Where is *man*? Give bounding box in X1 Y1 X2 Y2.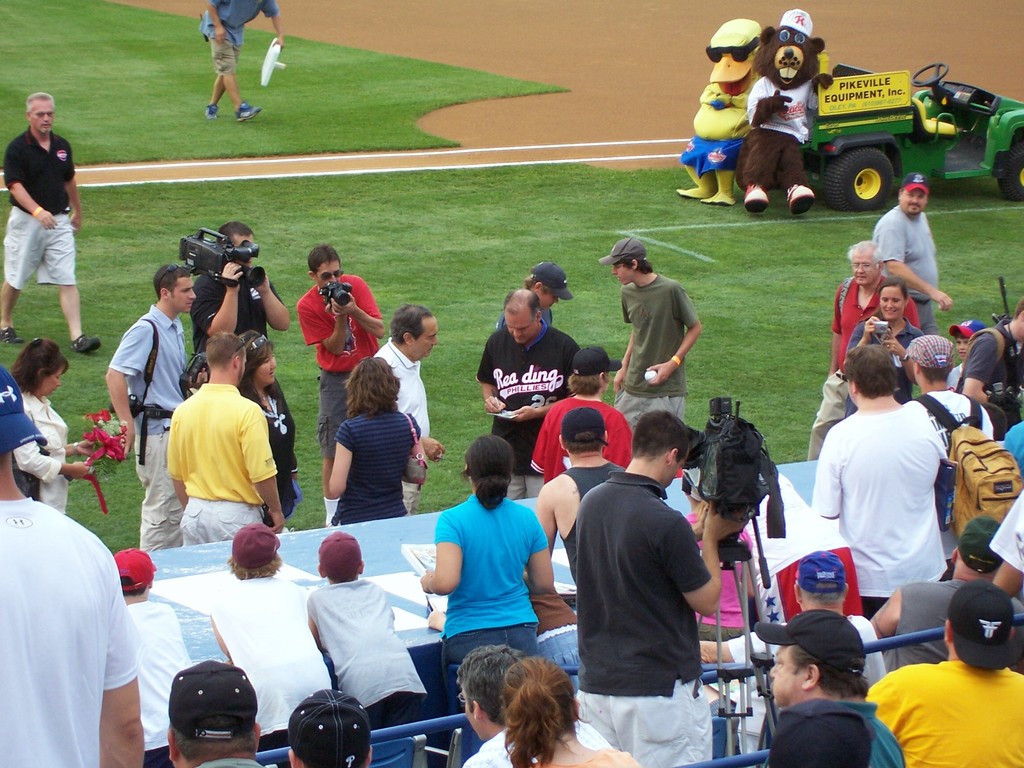
165 656 268 767.
